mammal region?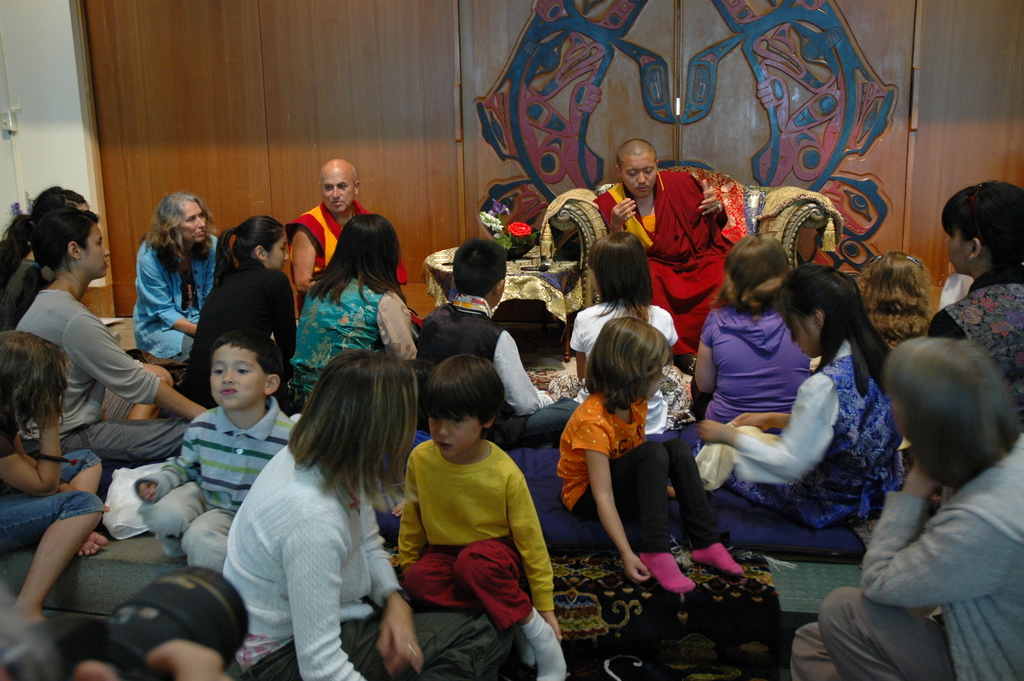
Rect(422, 241, 582, 448)
